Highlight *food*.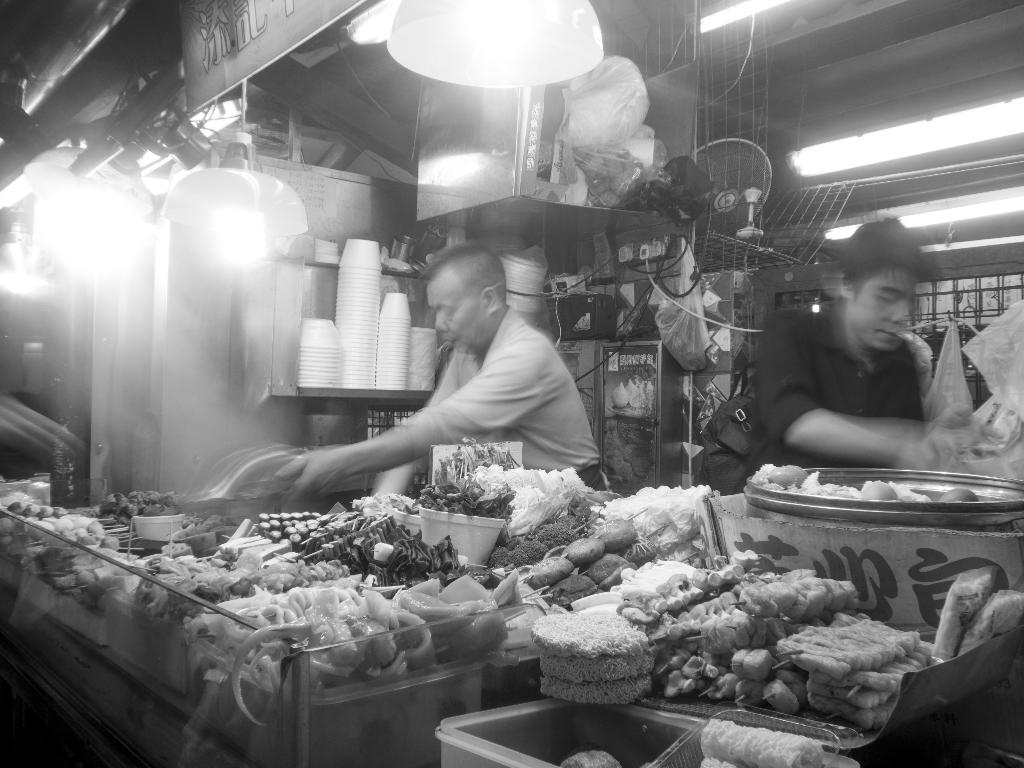
Highlighted region: BBox(698, 719, 831, 767).
